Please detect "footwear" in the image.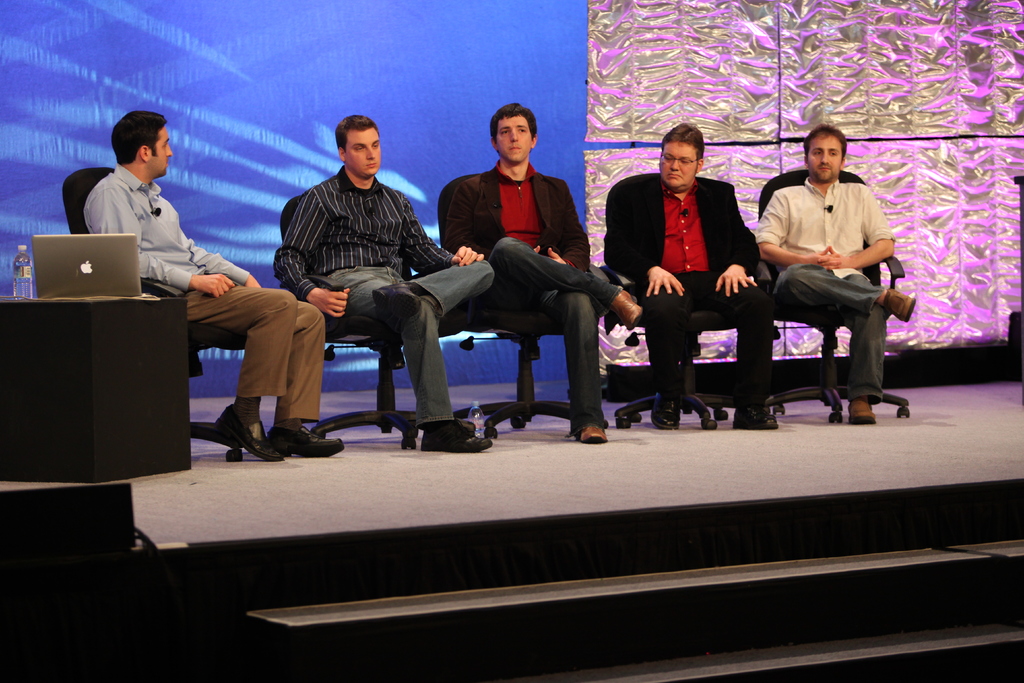
region(573, 425, 609, 443).
